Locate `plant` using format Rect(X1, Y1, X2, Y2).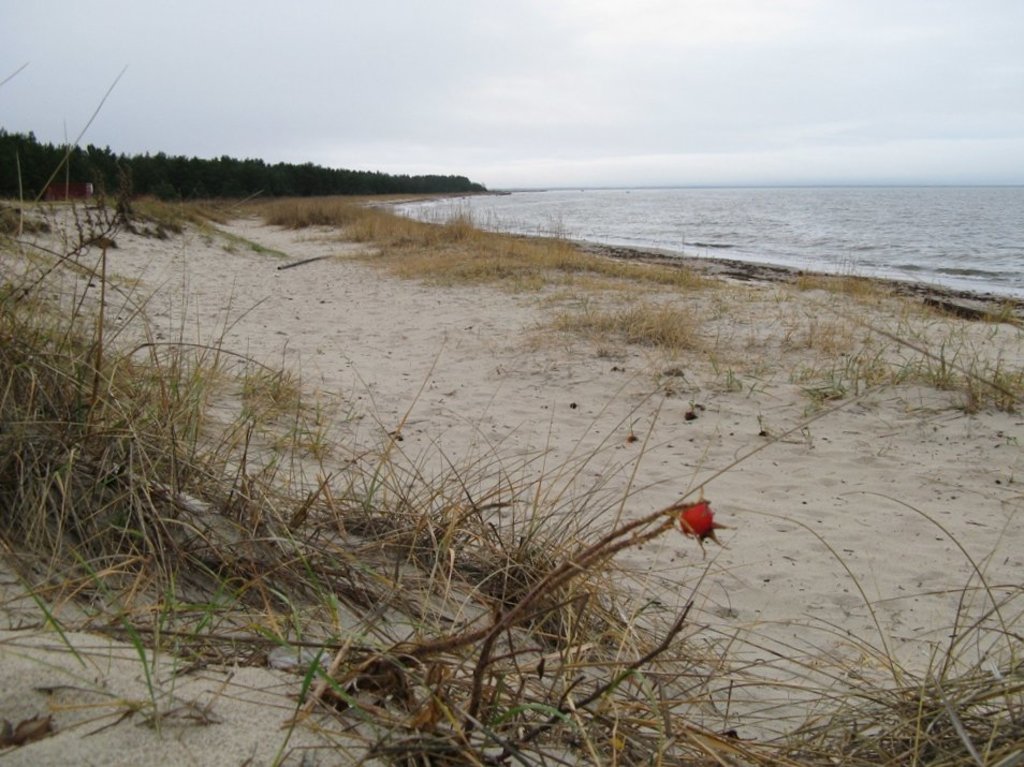
Rect(451, 604, 617, 766).
